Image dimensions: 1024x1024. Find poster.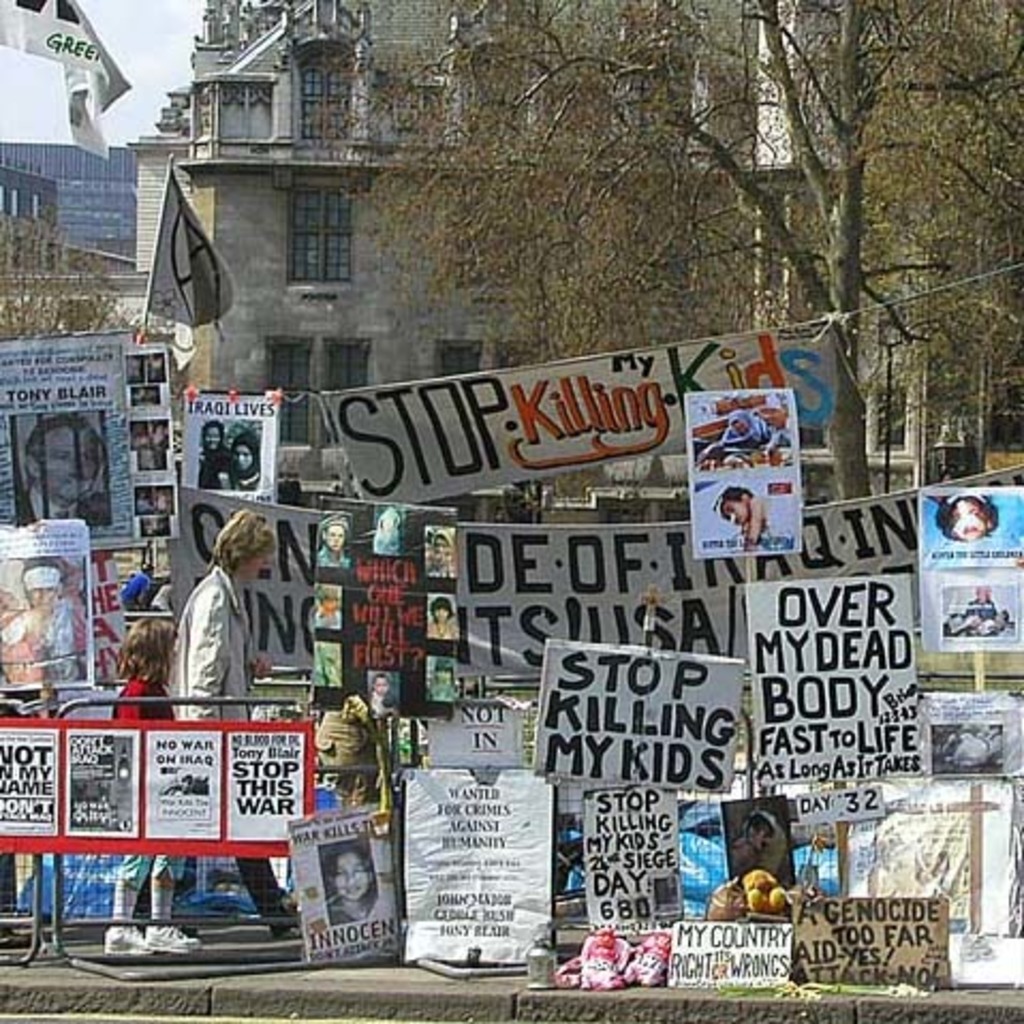
bbox(457, 522, 716, 671).
